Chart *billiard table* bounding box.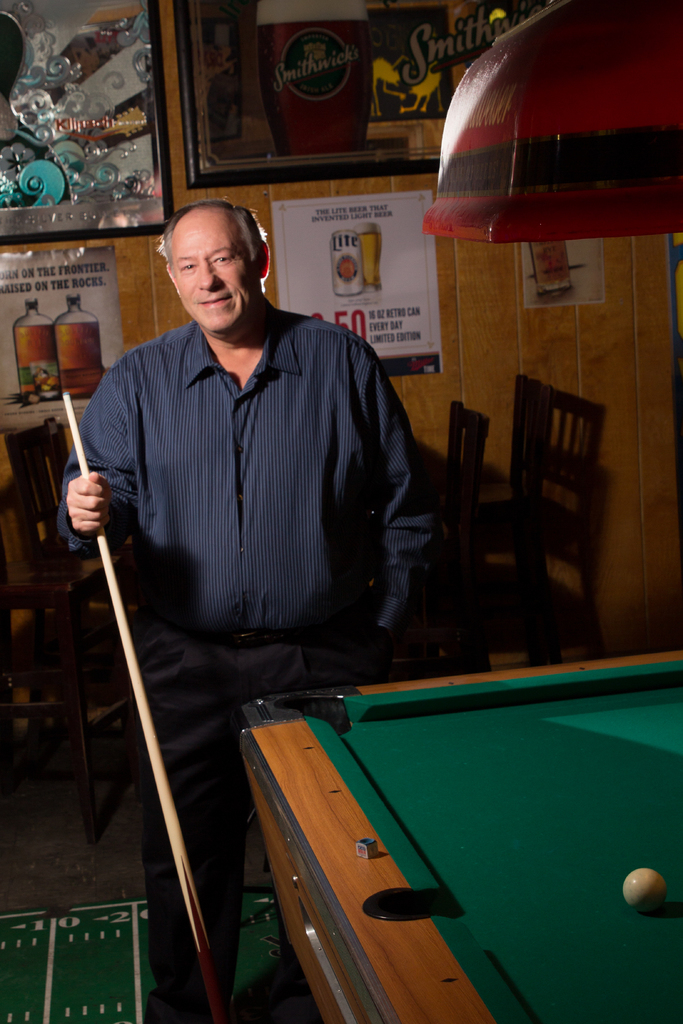
Charted: box=[240, 648, 682, 1023].
